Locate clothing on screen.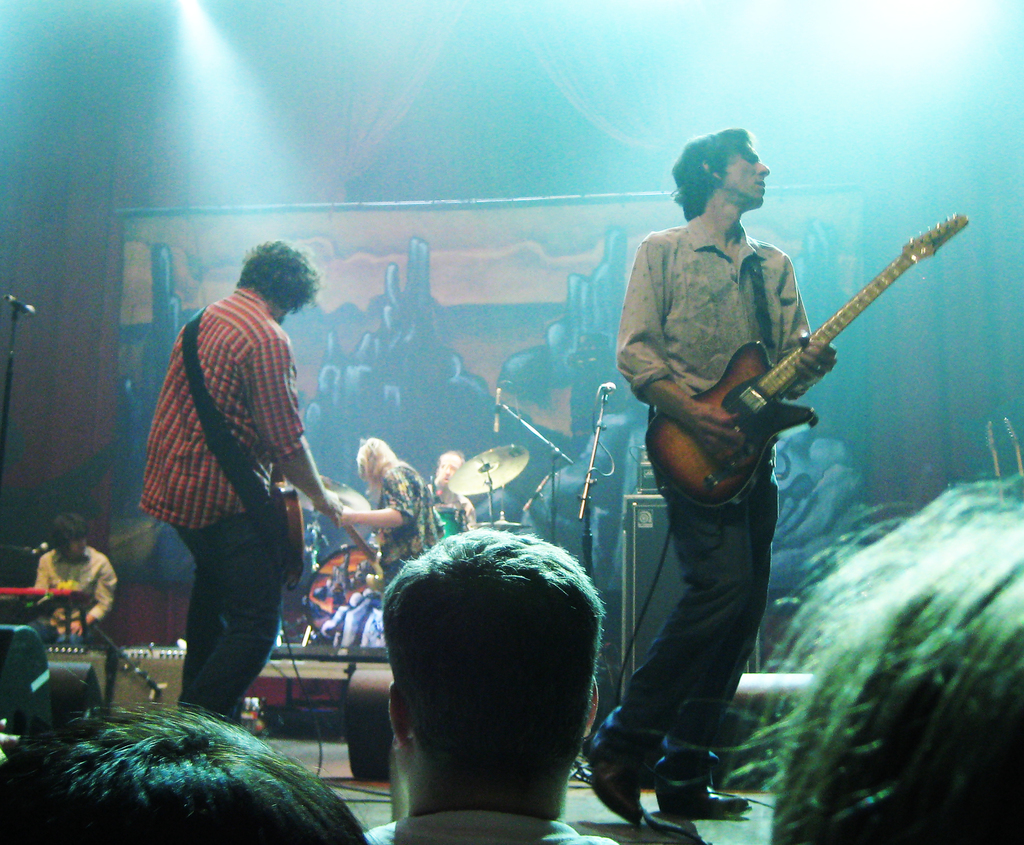
On screen at 356, 808, 612, 844.
